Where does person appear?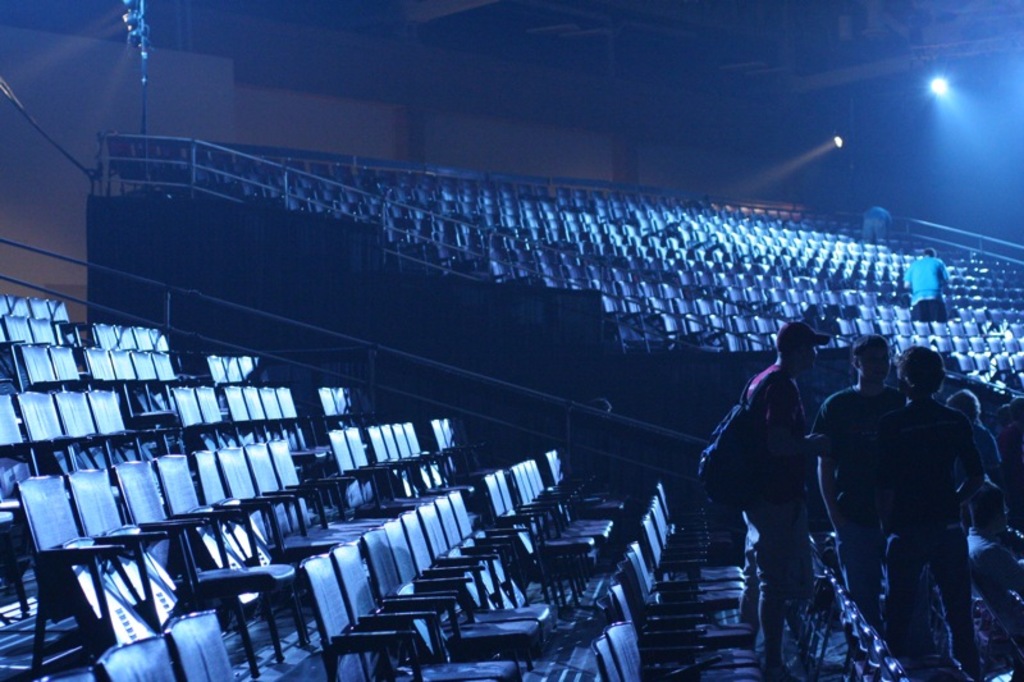
Appears at [945,388,1002,513].
